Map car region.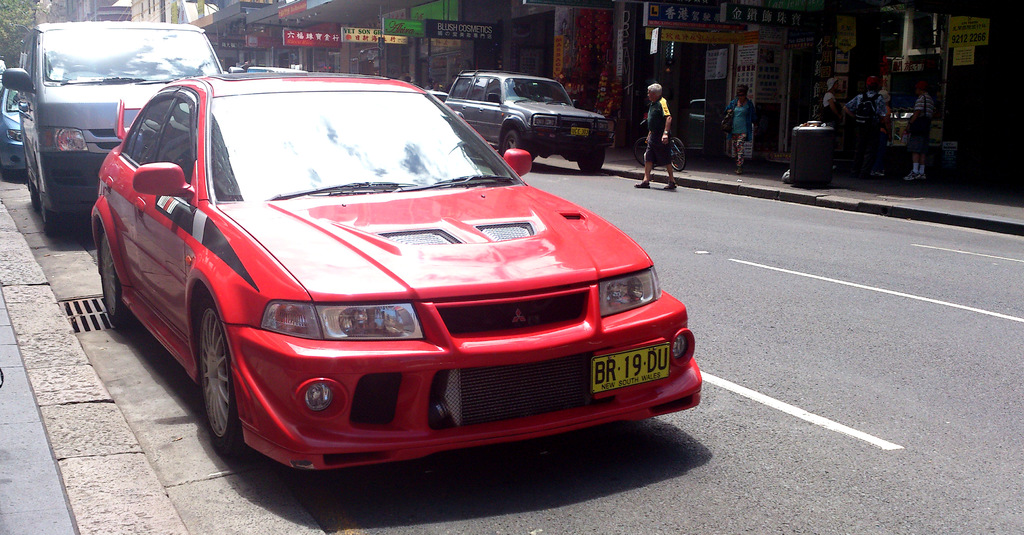
Mapped to 439, 69, 609, 170.
